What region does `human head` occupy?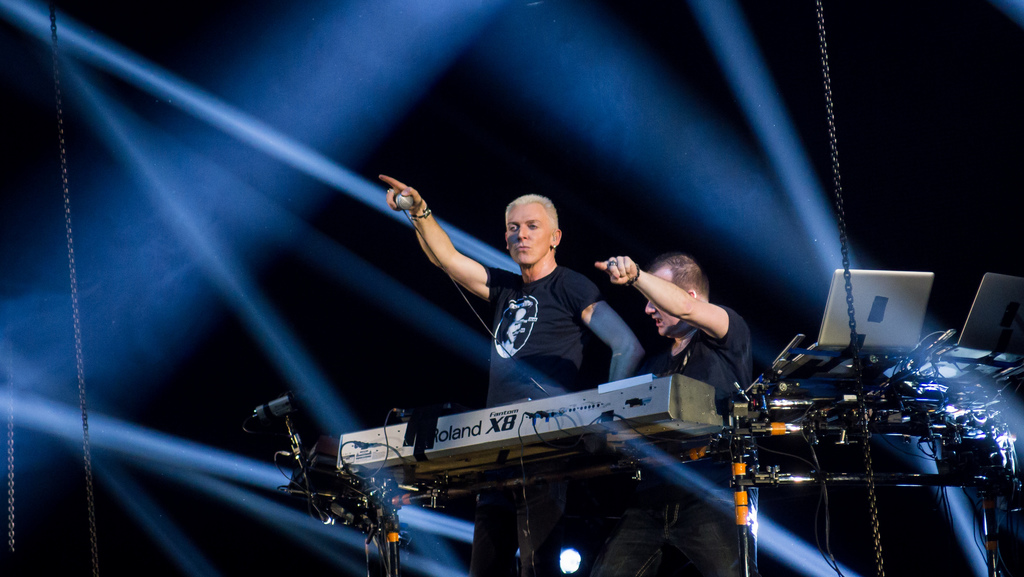
Rect(502, 195, 560, 266).
